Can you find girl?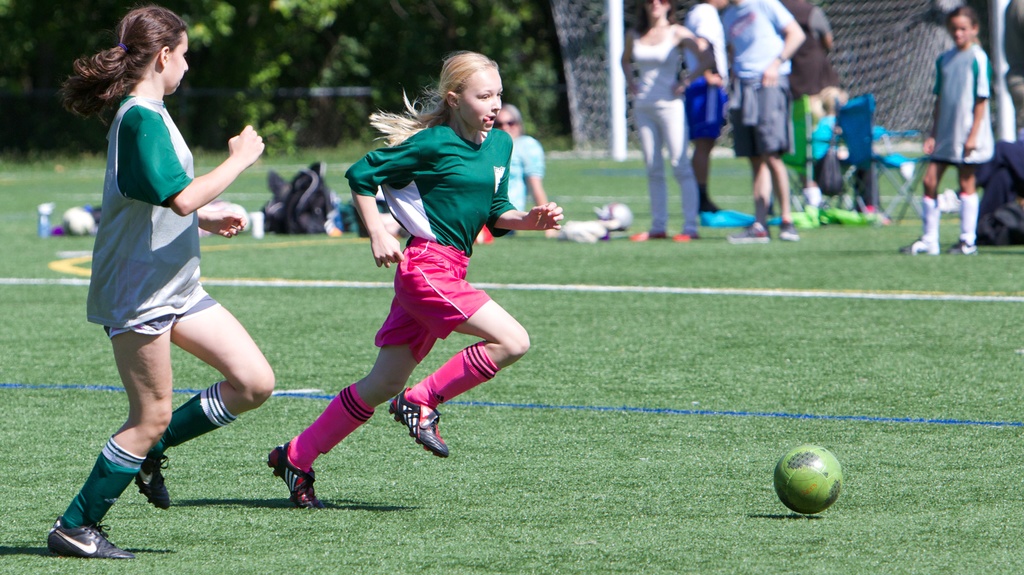
Yes, bounding box: rect(47, 4, 275, 552).
